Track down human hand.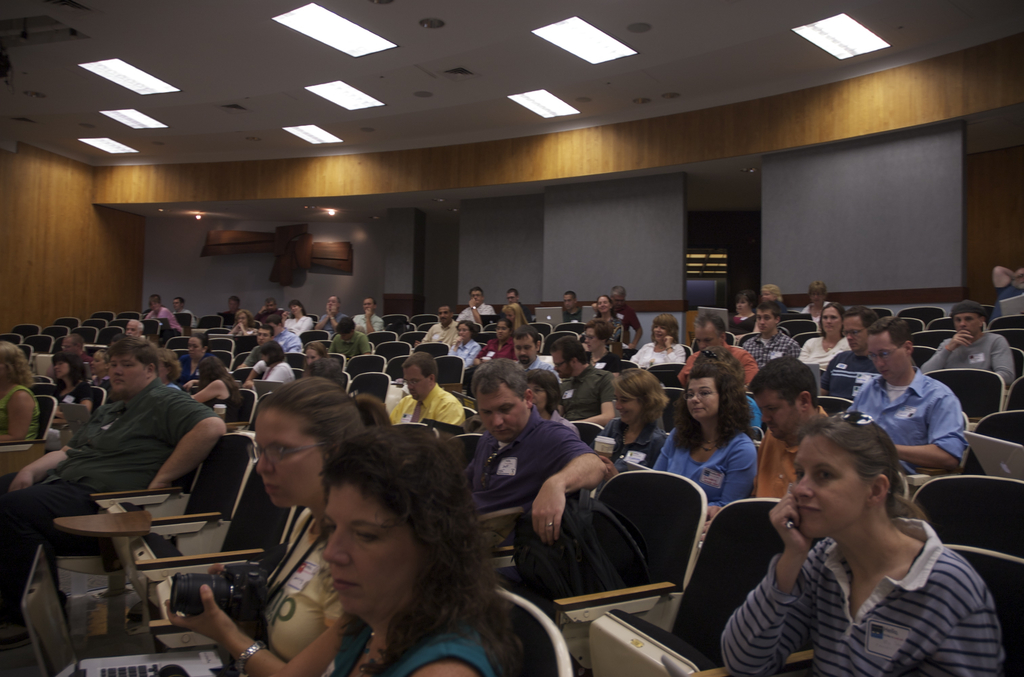
Tracked to [516, 464, 588, 550].
